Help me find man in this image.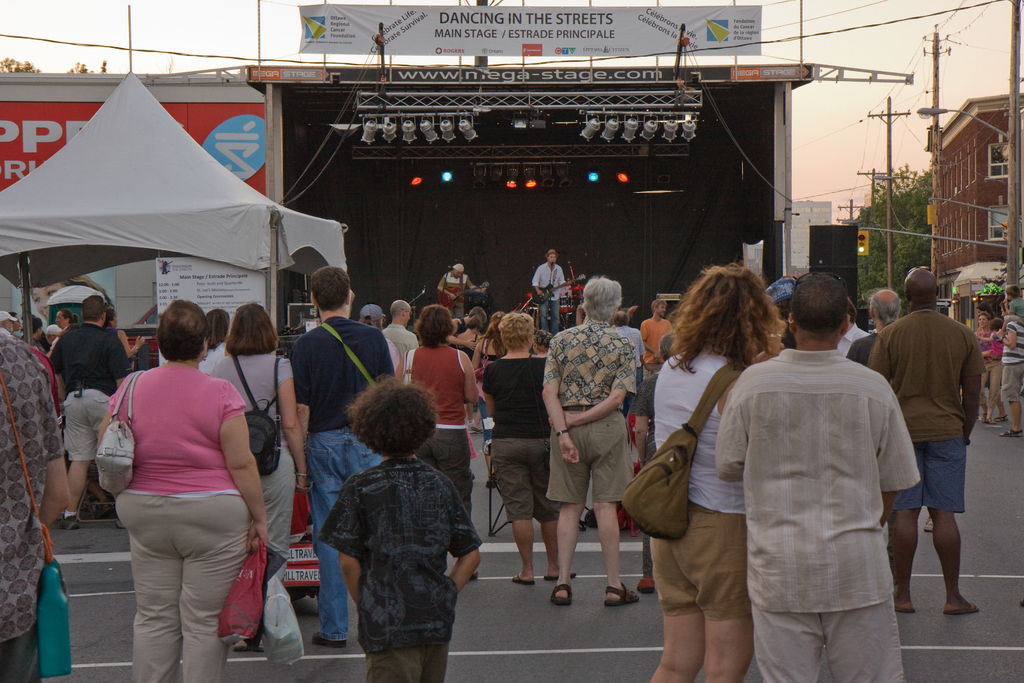
Found it: <box>847,289,902,369</box>.
